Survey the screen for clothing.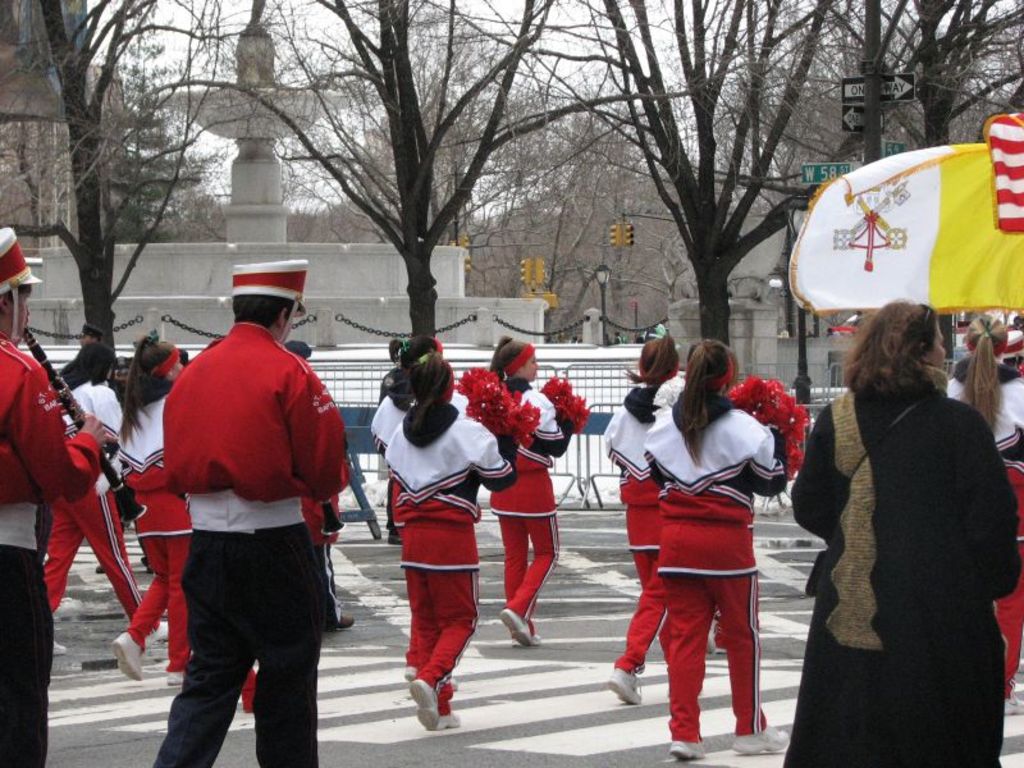
Survey found: rect(796, 337, 1005, 753).
